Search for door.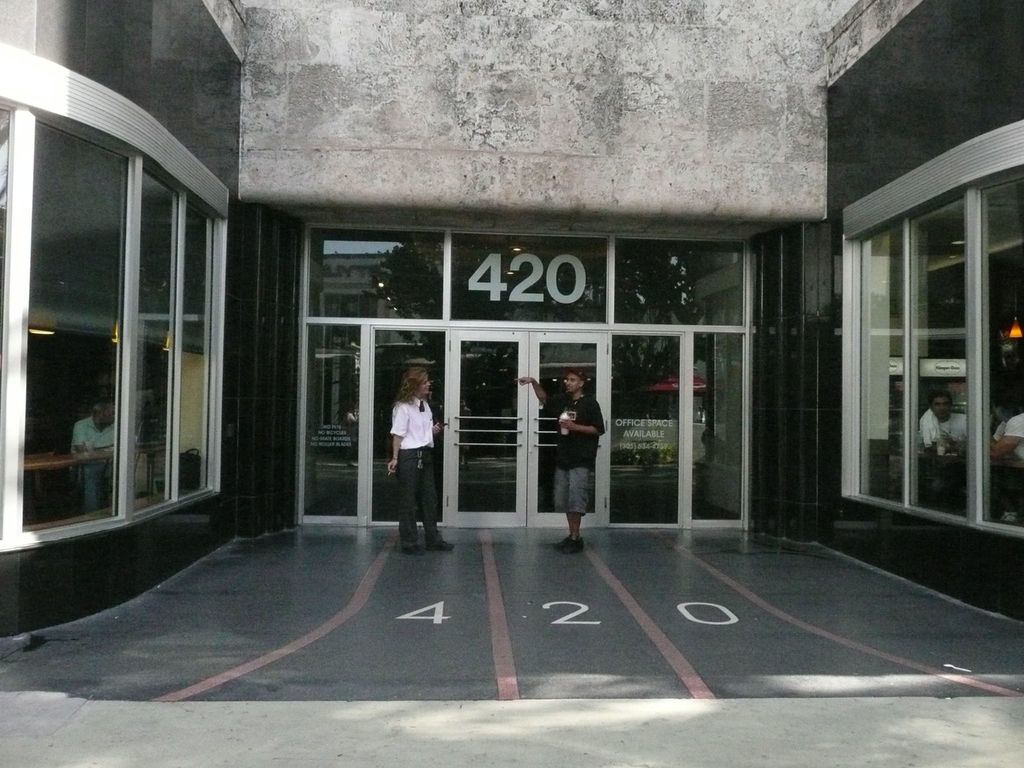
Found at (445, 326, 612, 529).
